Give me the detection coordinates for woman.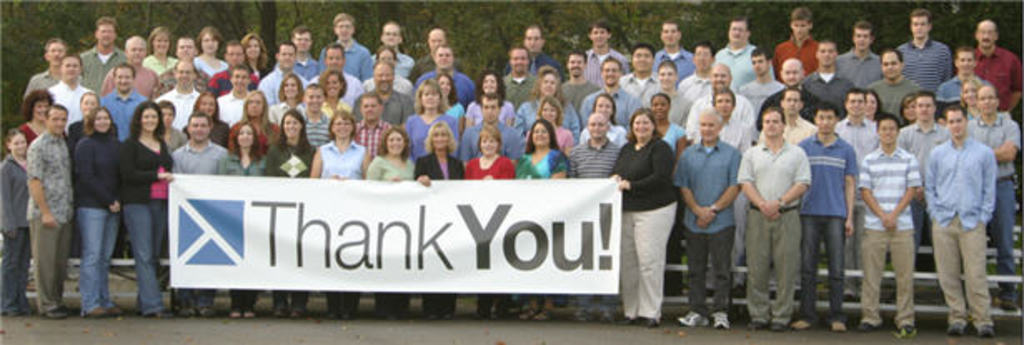
l=265, t=73, r=308, b=128.
